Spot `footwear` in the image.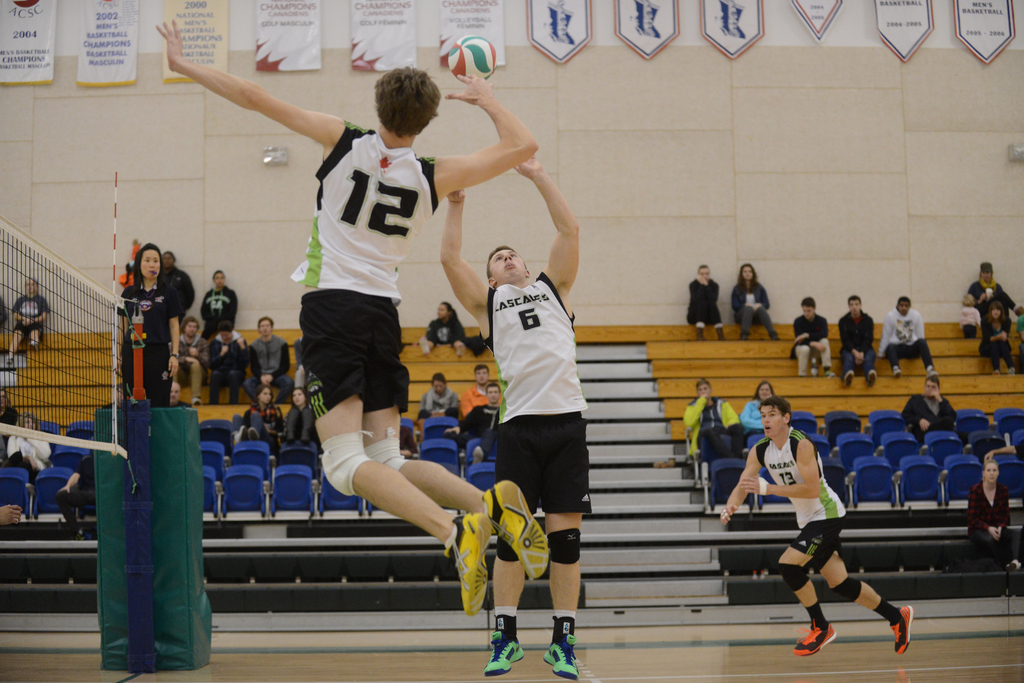
`footwear` found at locate(486, 628, 525, 675).
